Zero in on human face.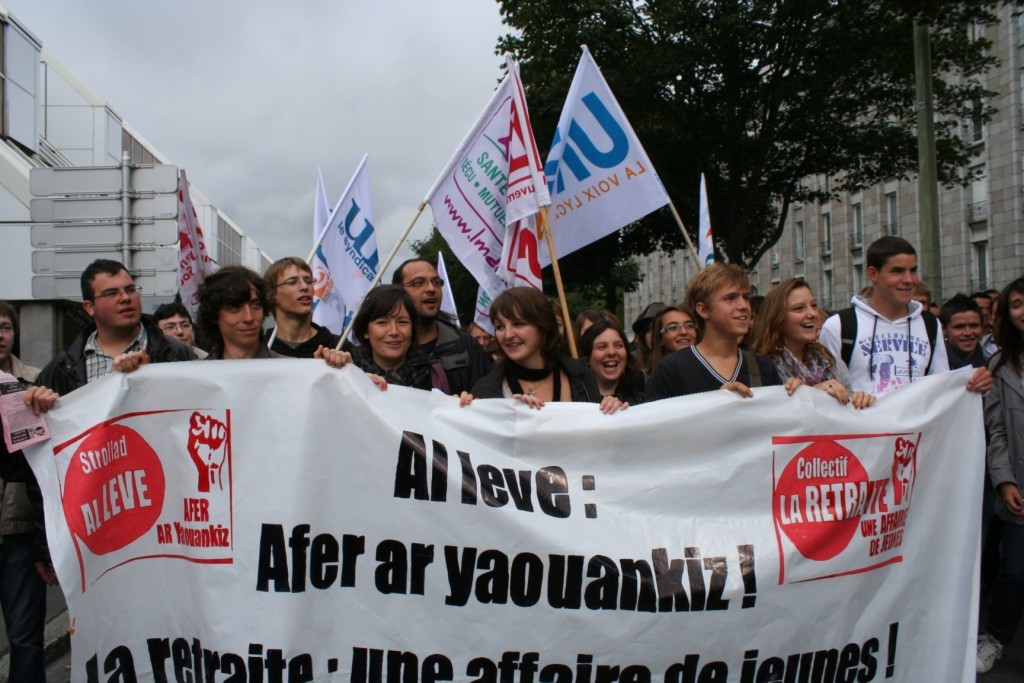
Zeroed in: <region>0, 312, 17, 361</region>.
